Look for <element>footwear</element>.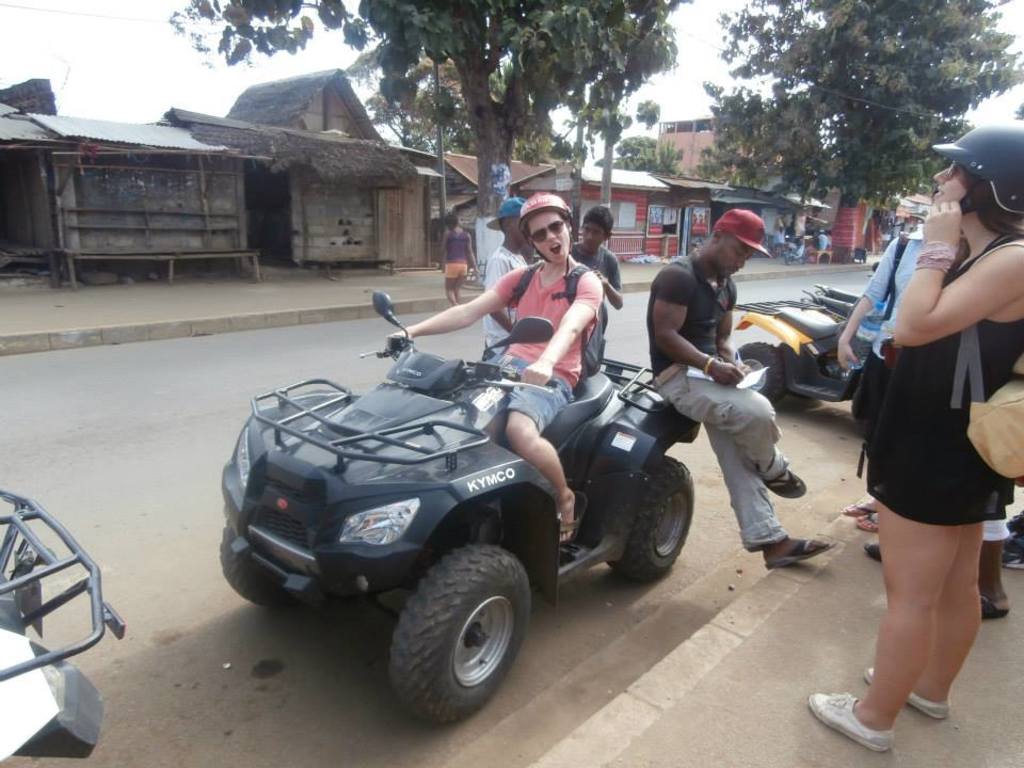
Found: (x1=864, y1=669, x2=950, y2=720).
